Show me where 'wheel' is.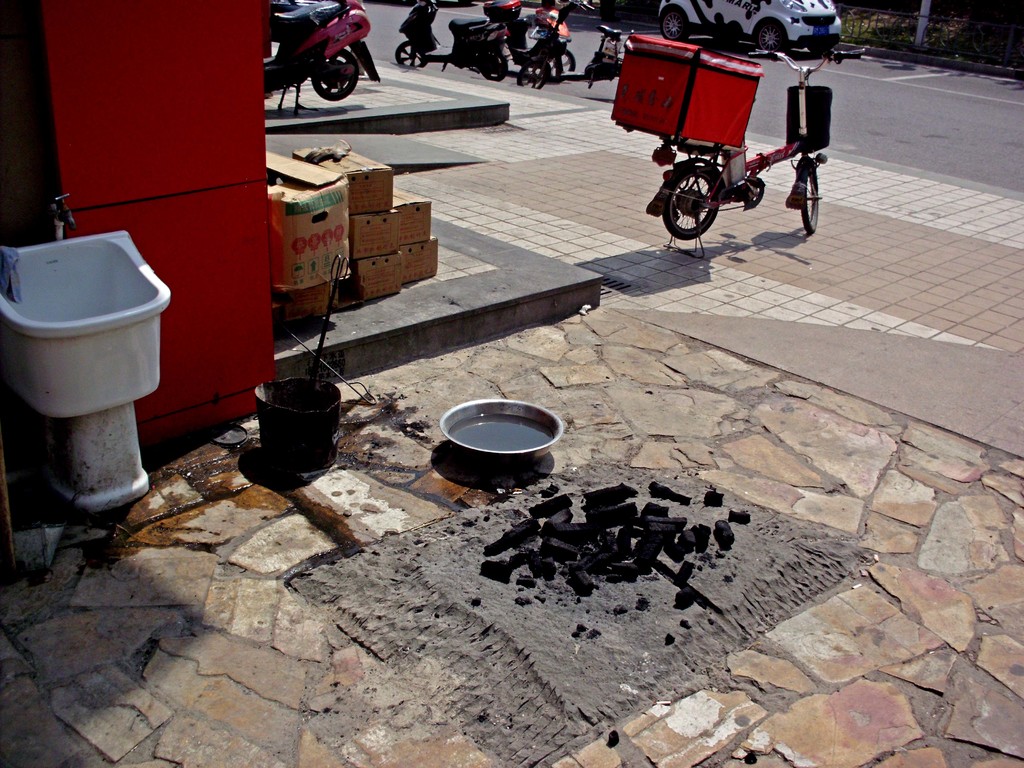
'wheel' is at (x1=547, y1=47, x2=576, y2=76).
